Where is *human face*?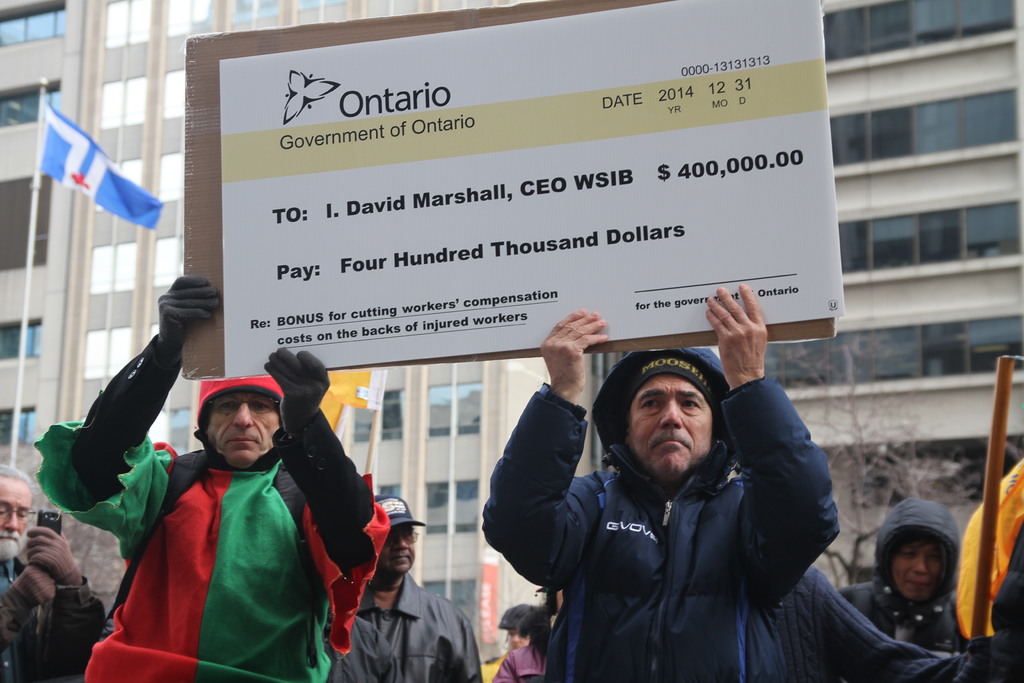
crop(892, 533, 950, 605).
